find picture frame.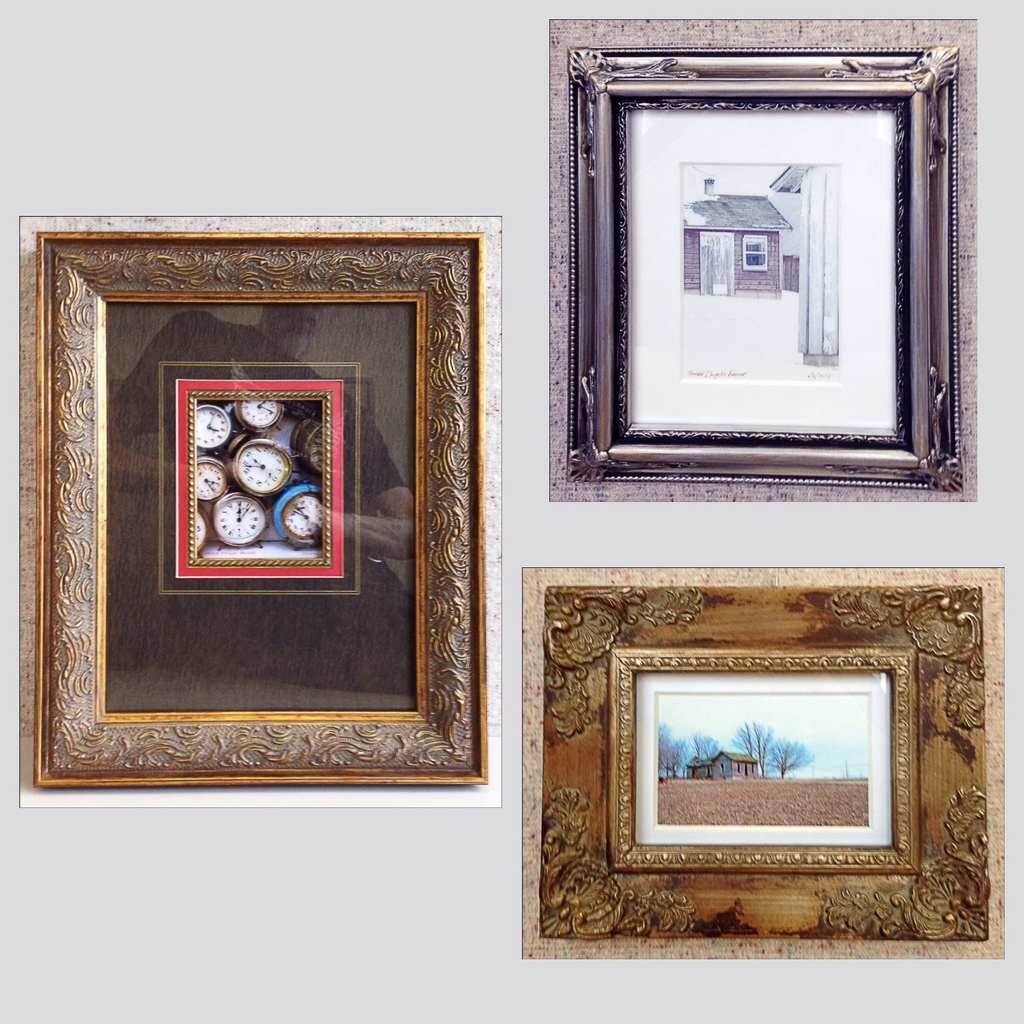
(left=567, top=47, right=959, bottom=490).
